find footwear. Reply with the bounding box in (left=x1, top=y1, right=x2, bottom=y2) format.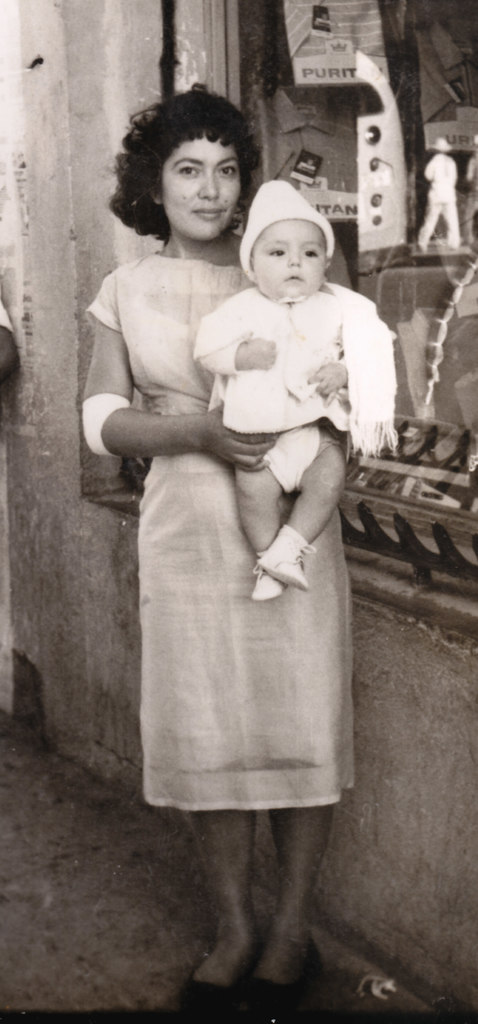
(left=185, top=941, right=257, bottom=1012).
